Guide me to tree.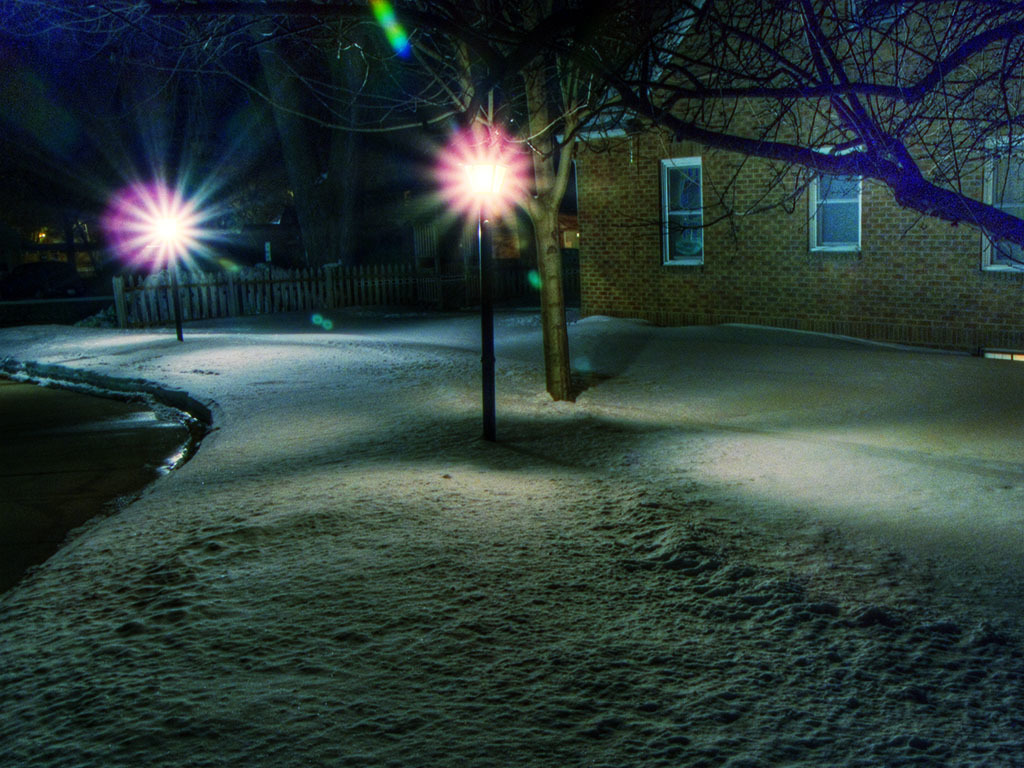
Guidance: [0, 0, 1023, 263].
